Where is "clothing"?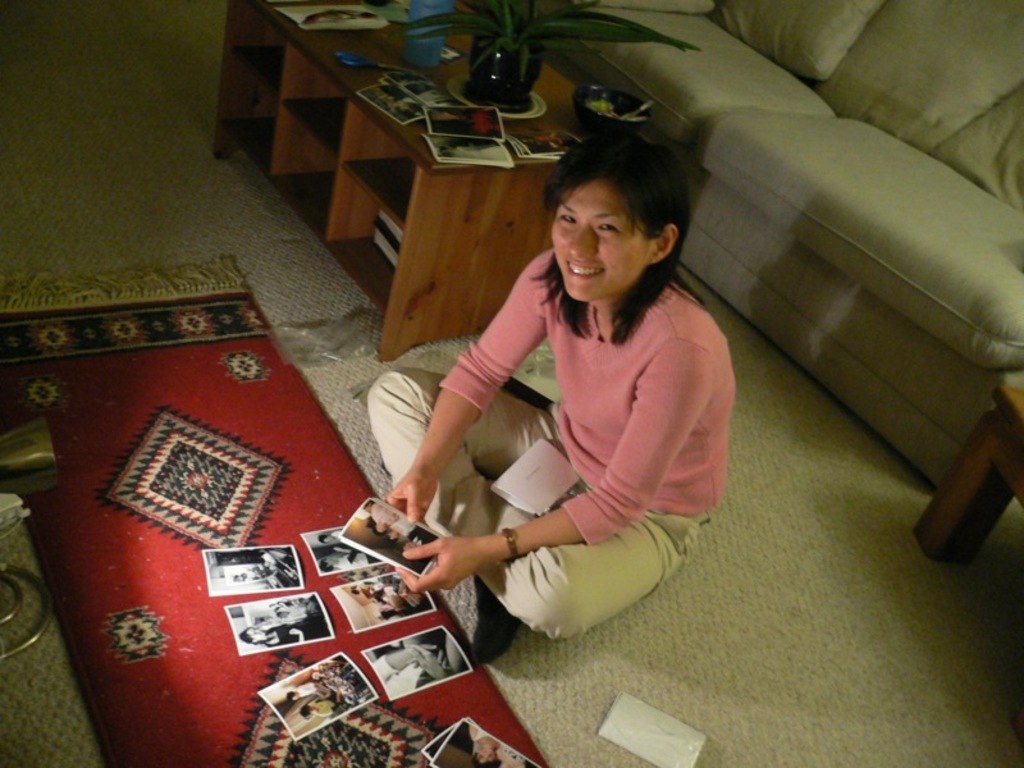
select_region(310, 698, 337, 714).
